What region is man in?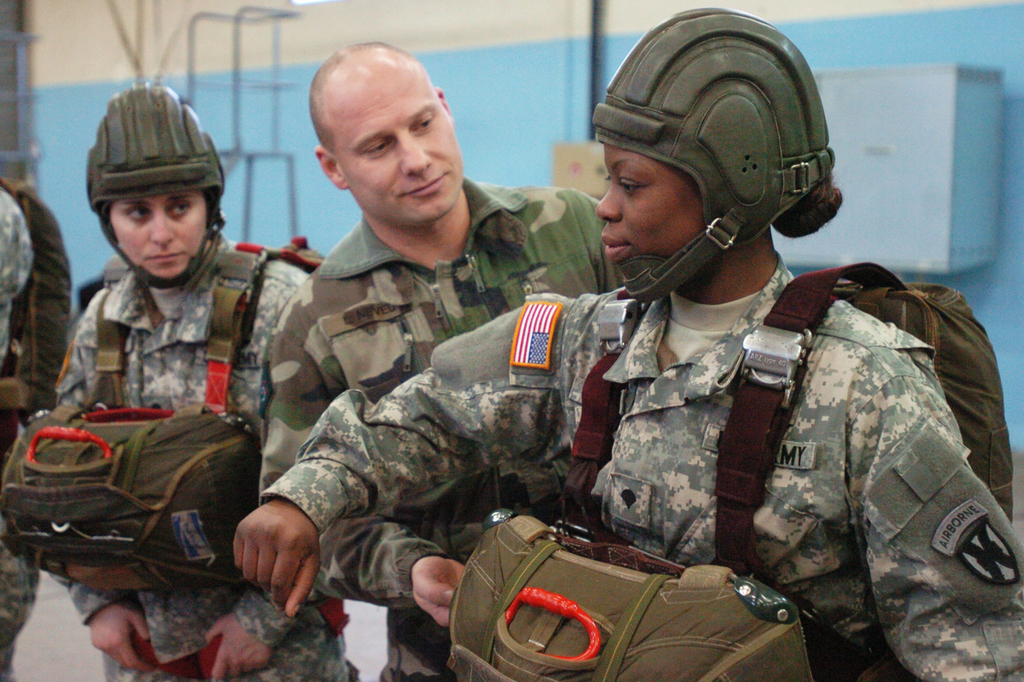
<box>253,39,624,681</box>.
